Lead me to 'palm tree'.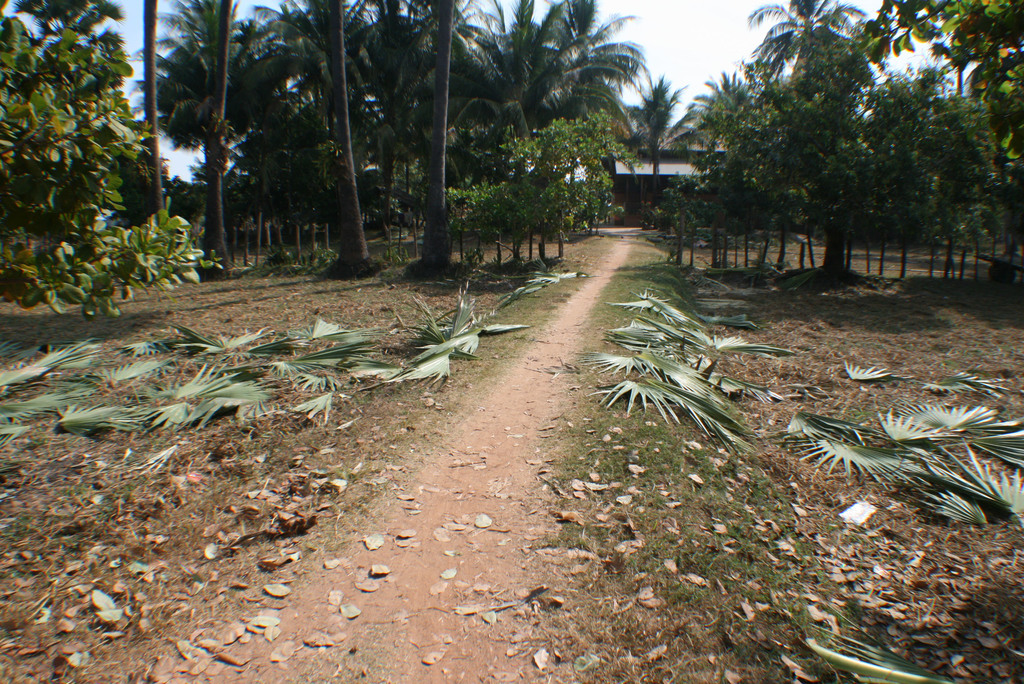
Lead to (447, 0, 550, 282).
